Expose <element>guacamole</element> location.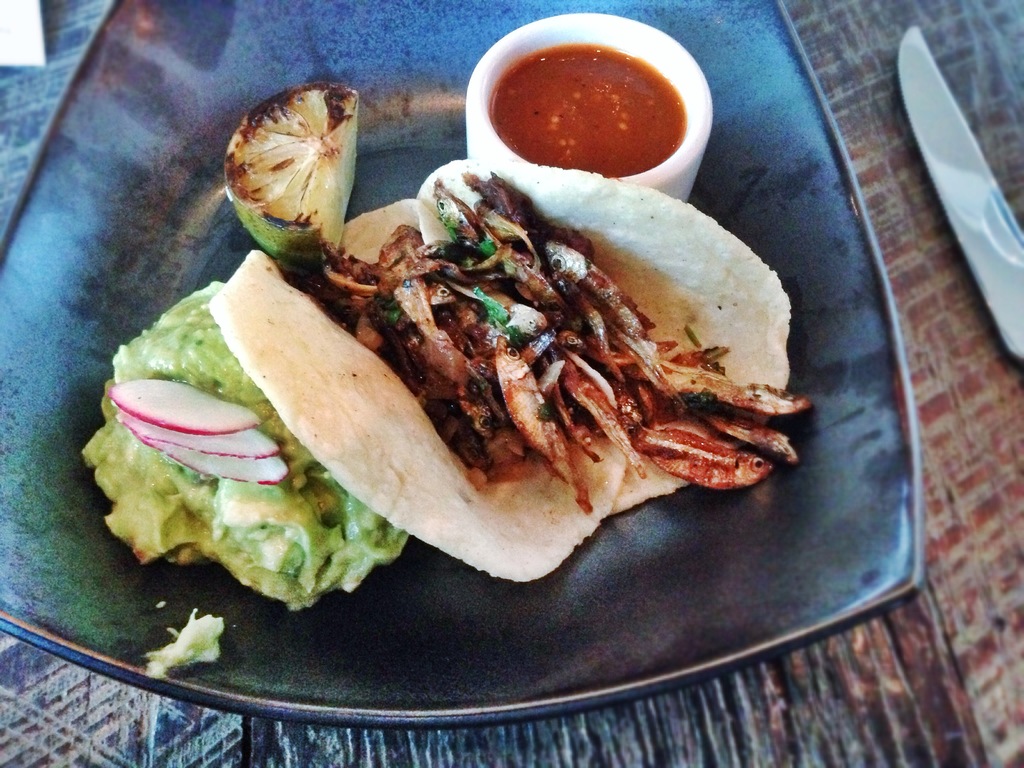
Exposed at (x1=137, y1=602, x2=234, y2=682).
